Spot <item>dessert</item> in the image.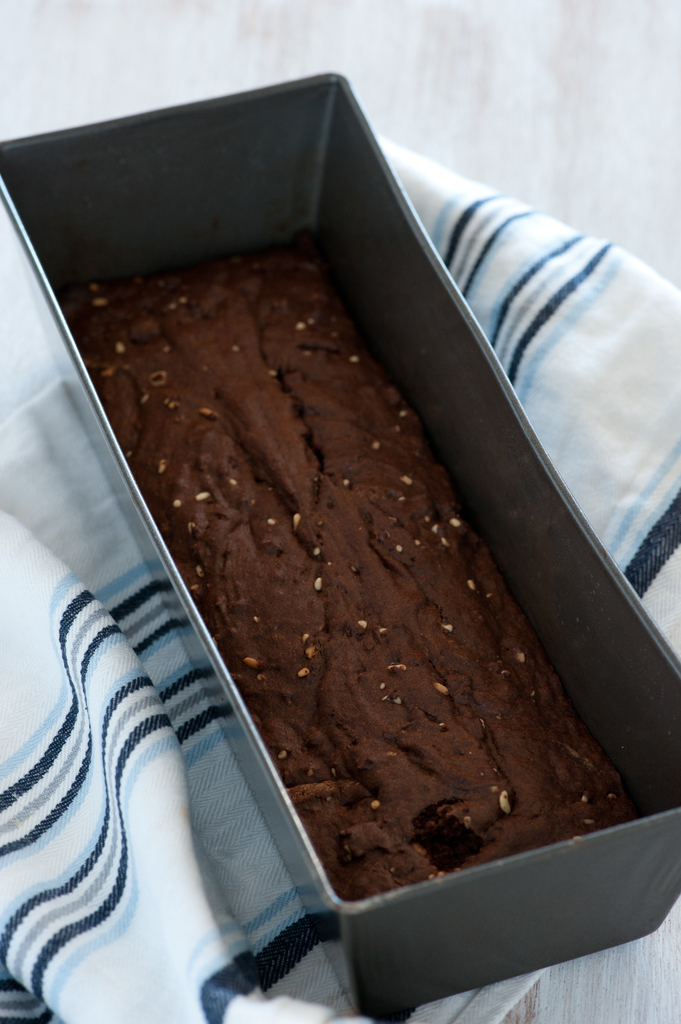
<item>dessert</item> found at x1=83, y1=133, x2=624, y2=996.
